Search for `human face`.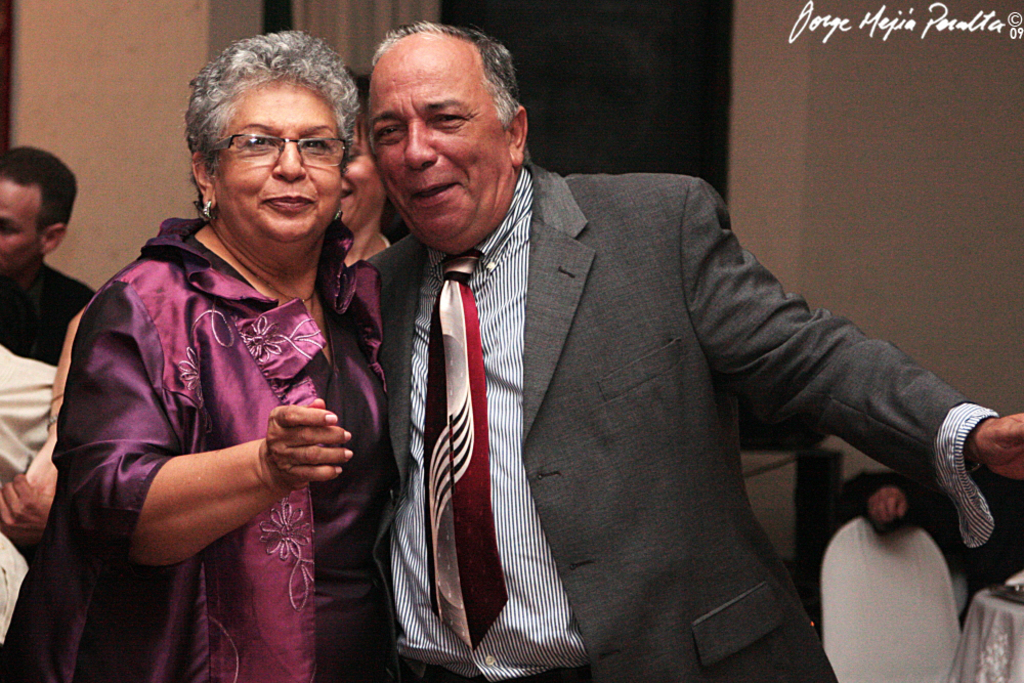
Found at pyautogui.locateOnScreen(216, 69, 337, 239).
